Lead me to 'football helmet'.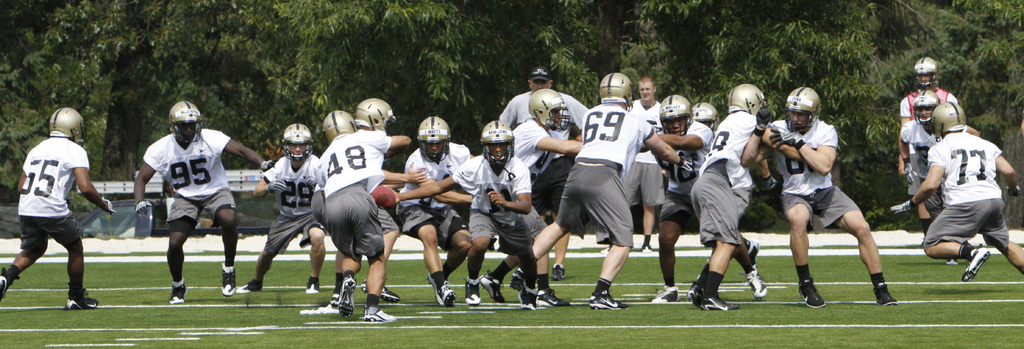
Lead to BBox(932, 97, 965, 134).
